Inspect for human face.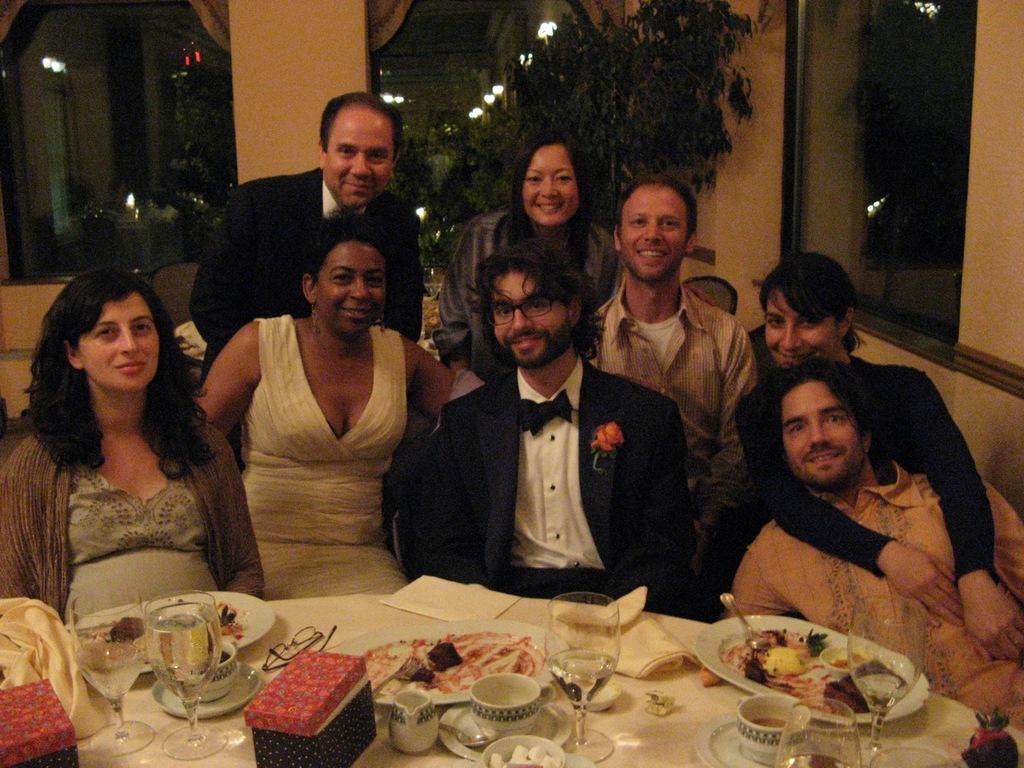
Inspection: (78,290,159,386).
